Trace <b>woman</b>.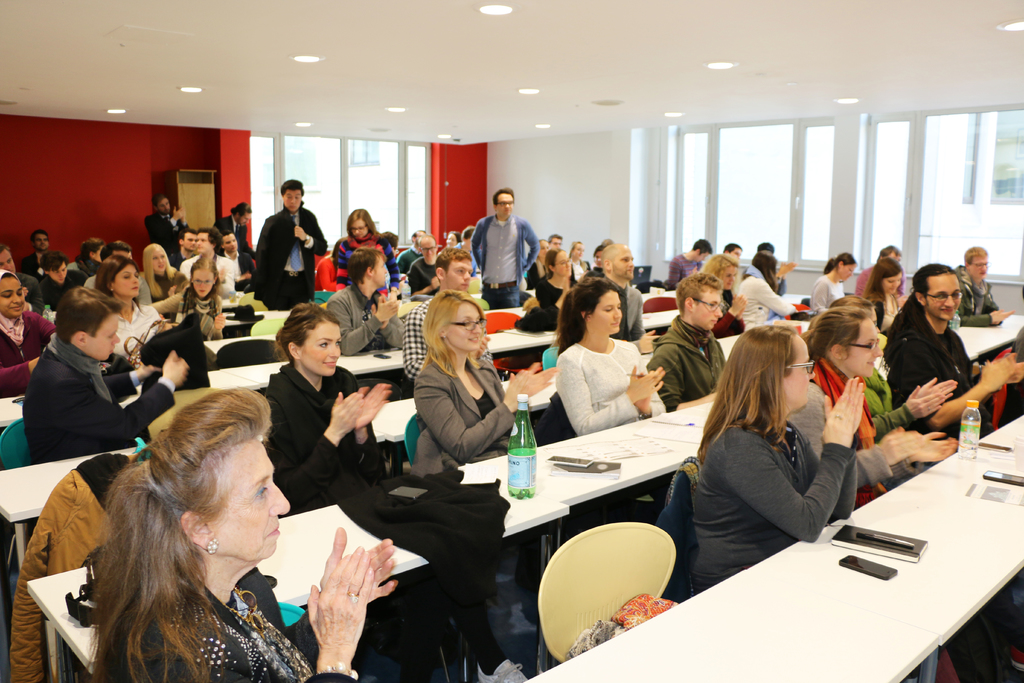
Traced to 535/249/582/309.
